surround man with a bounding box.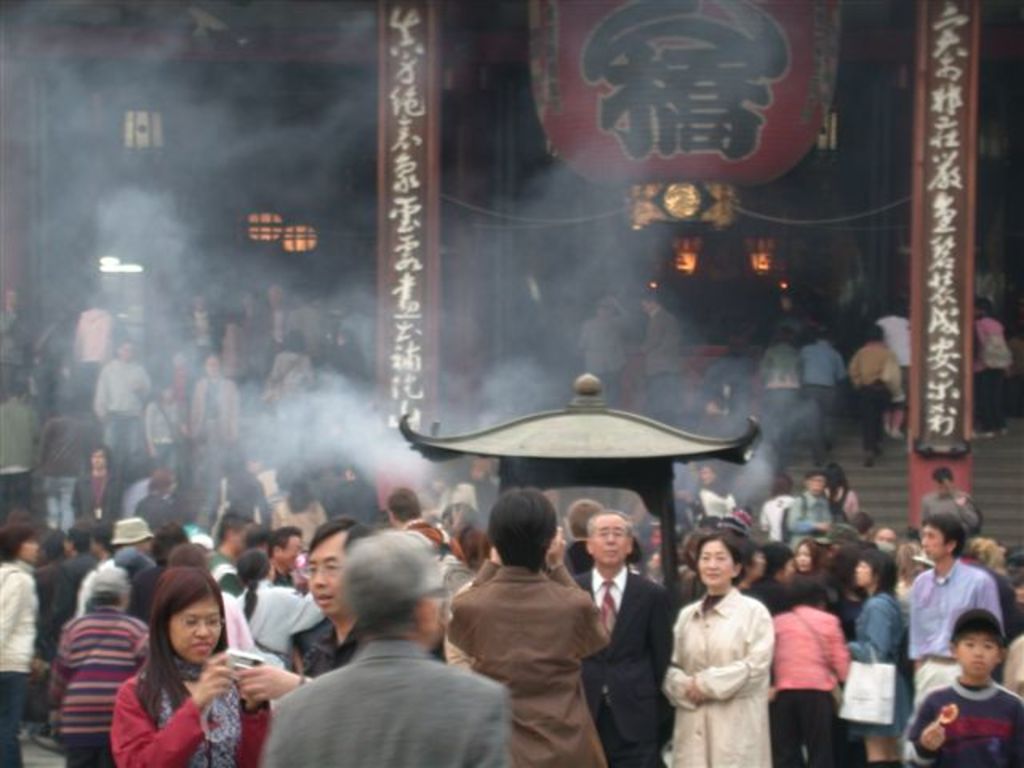
box=[781, 469, 838, 550].
